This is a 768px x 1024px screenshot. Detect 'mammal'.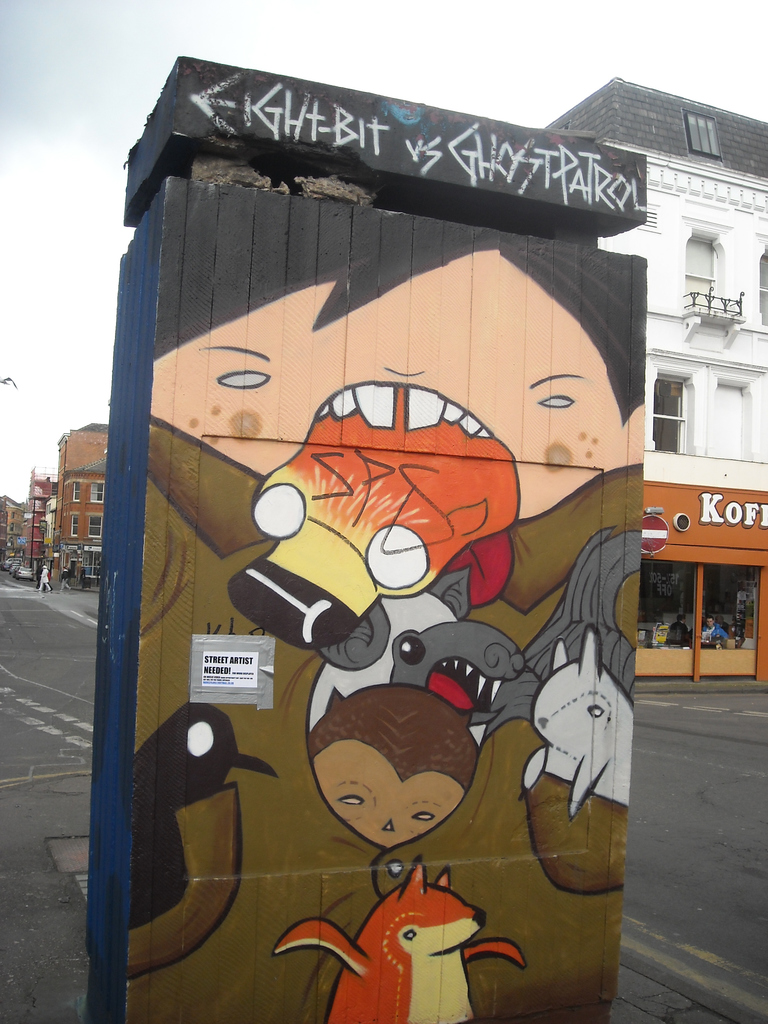
x1=30, y1=560, x2=39, y2=584.
